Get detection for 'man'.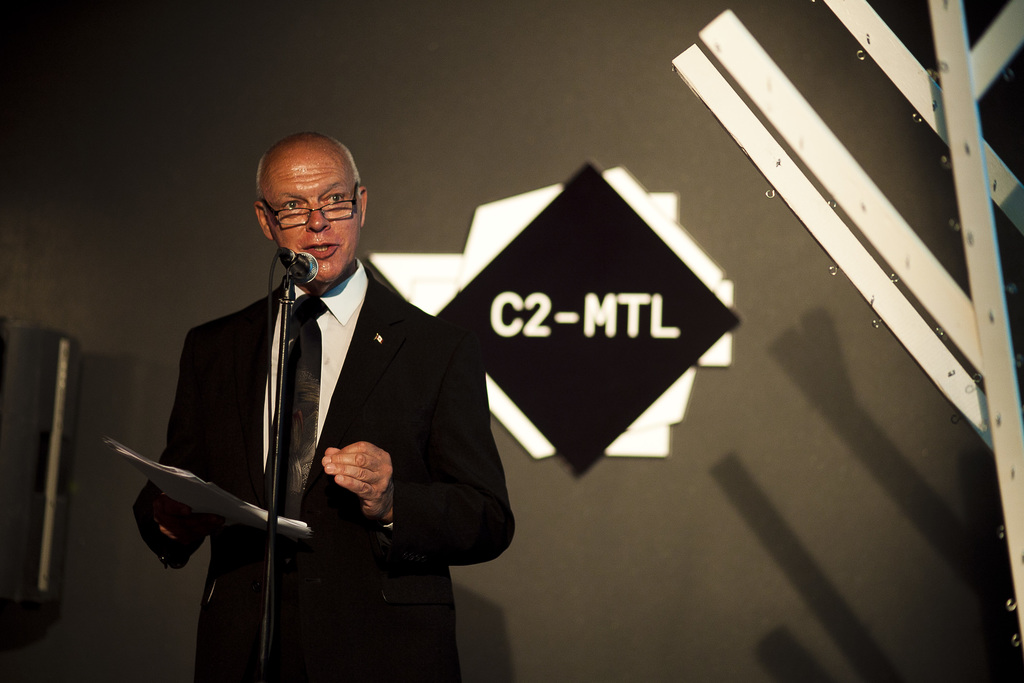
Detection: select_region(129, 130, 517, 682).
